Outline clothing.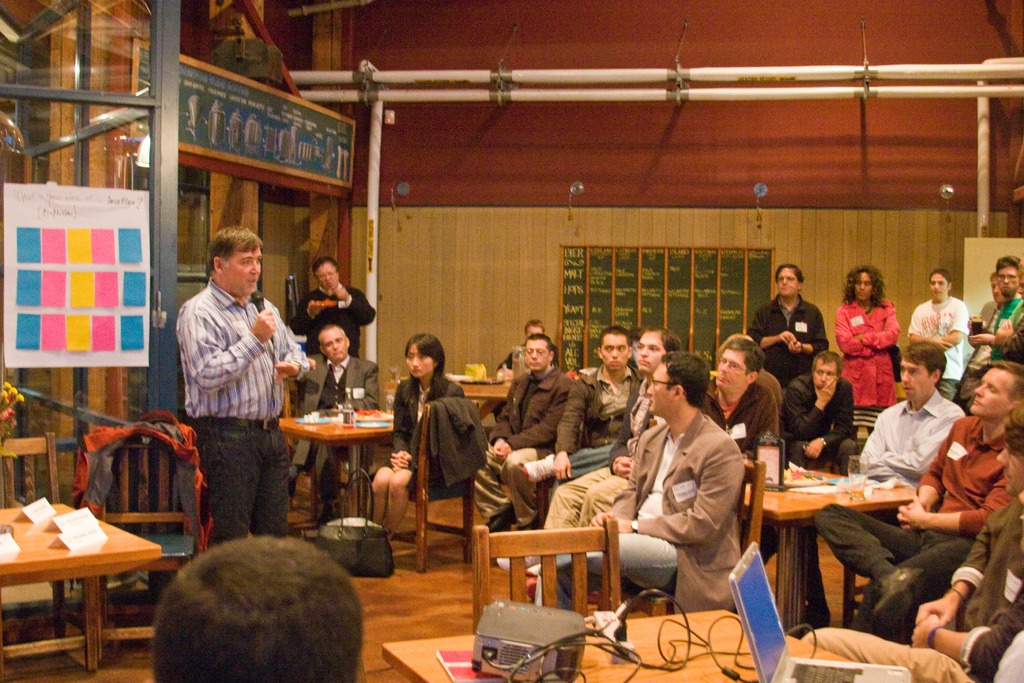
Outline: 830/299/895/438.
